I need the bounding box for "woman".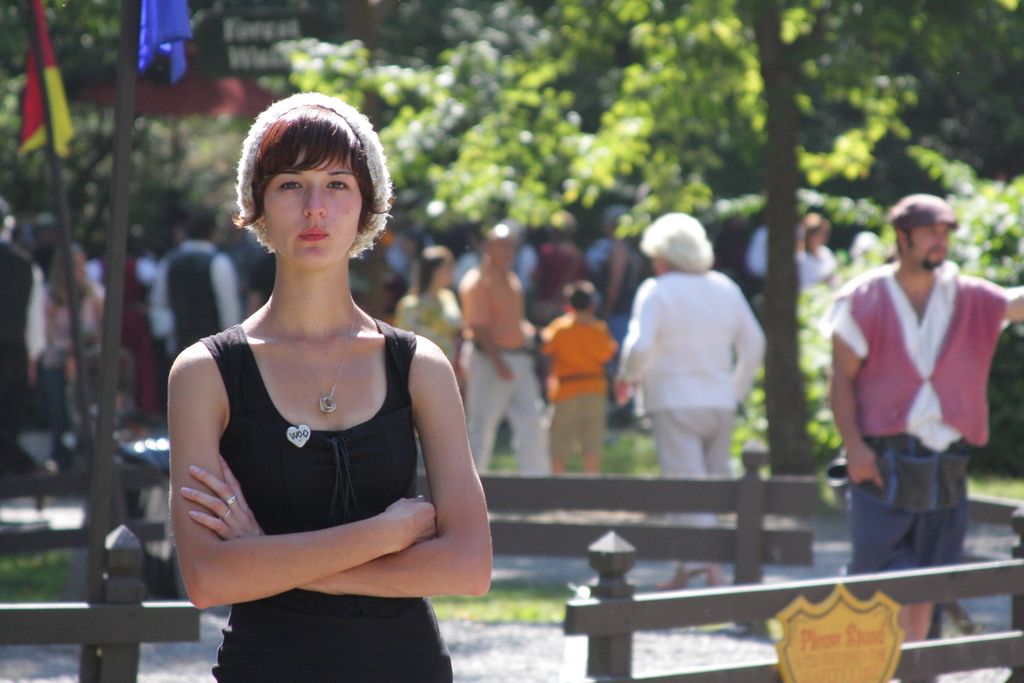
Here it is: bbox=(614, 213, 767, 591).
